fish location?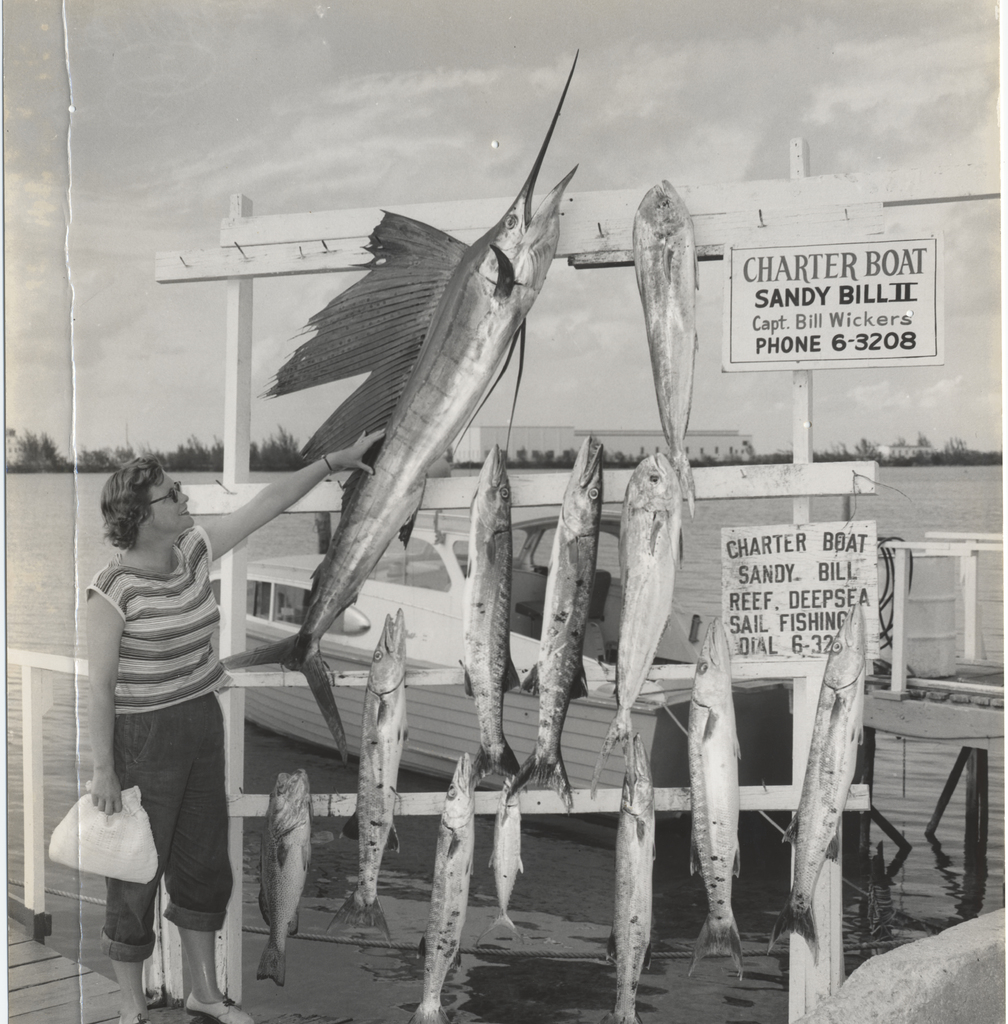
(216,76,604,768)
